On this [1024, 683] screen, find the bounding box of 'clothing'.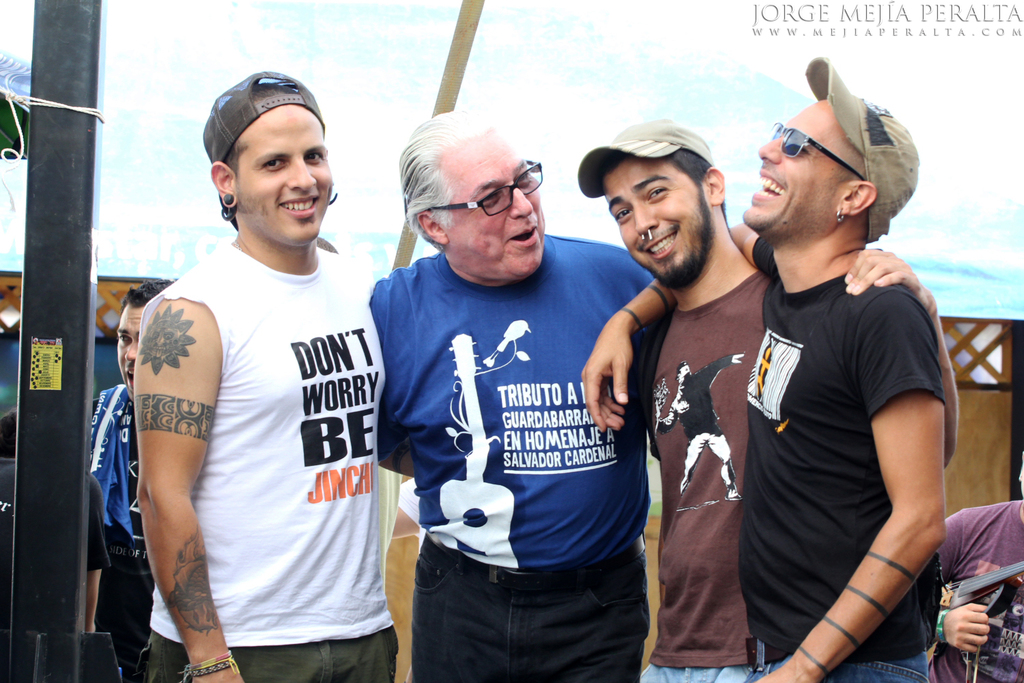
Bounding box: 744,273,941,682.
